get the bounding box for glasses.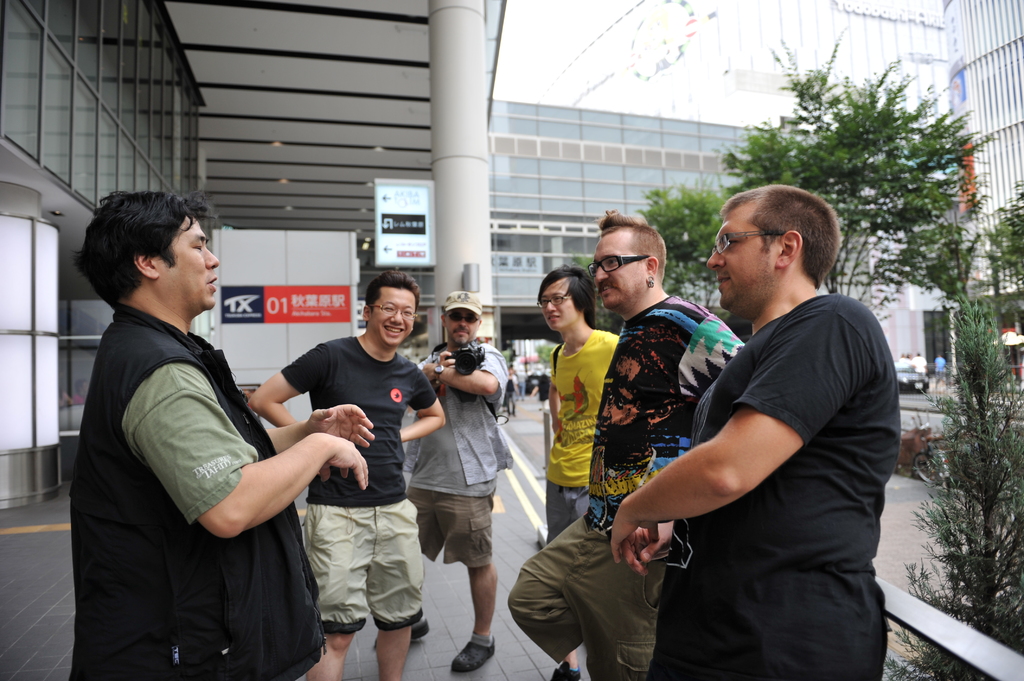
(445,314,483,324).
